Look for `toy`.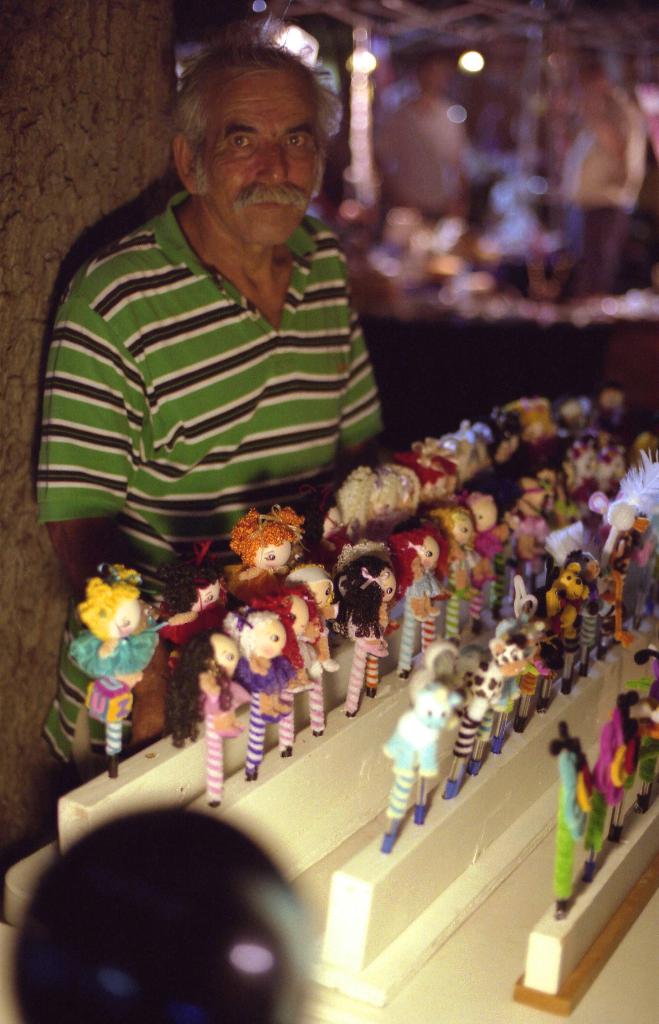
Found: pyautogui.locateOnScreen(288, 566, 362, 743).
